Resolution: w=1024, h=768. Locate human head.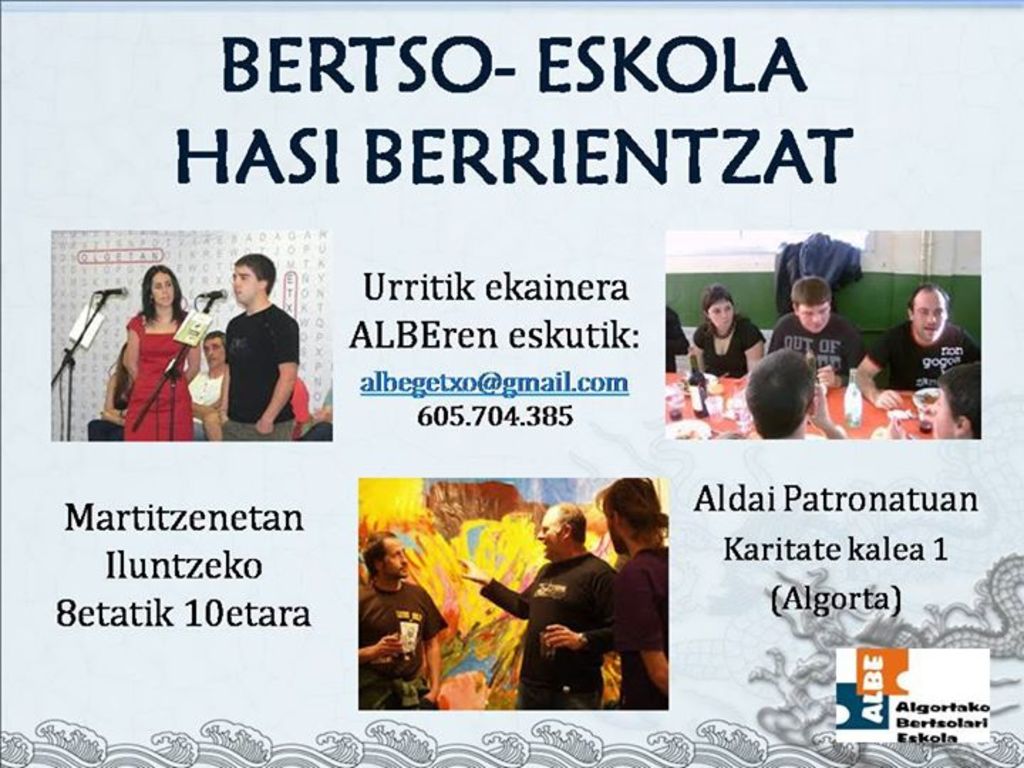
<box>533,503,587,559</box>.
